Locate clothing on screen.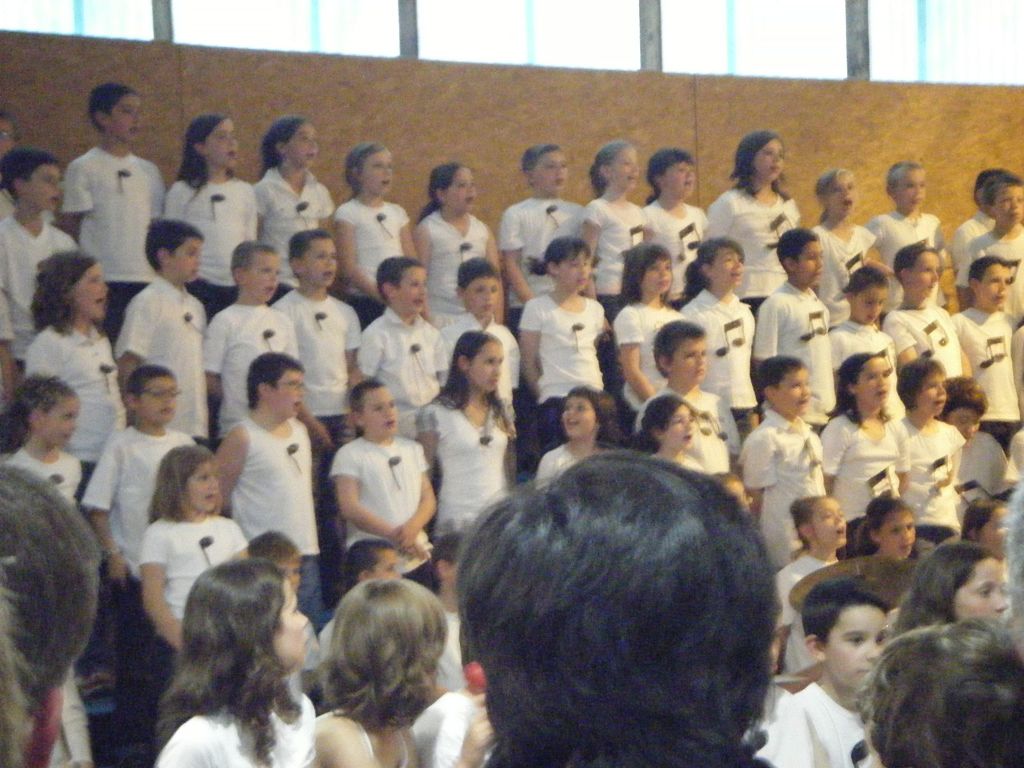
On screen at box=[956, 230, 1023, 320].
